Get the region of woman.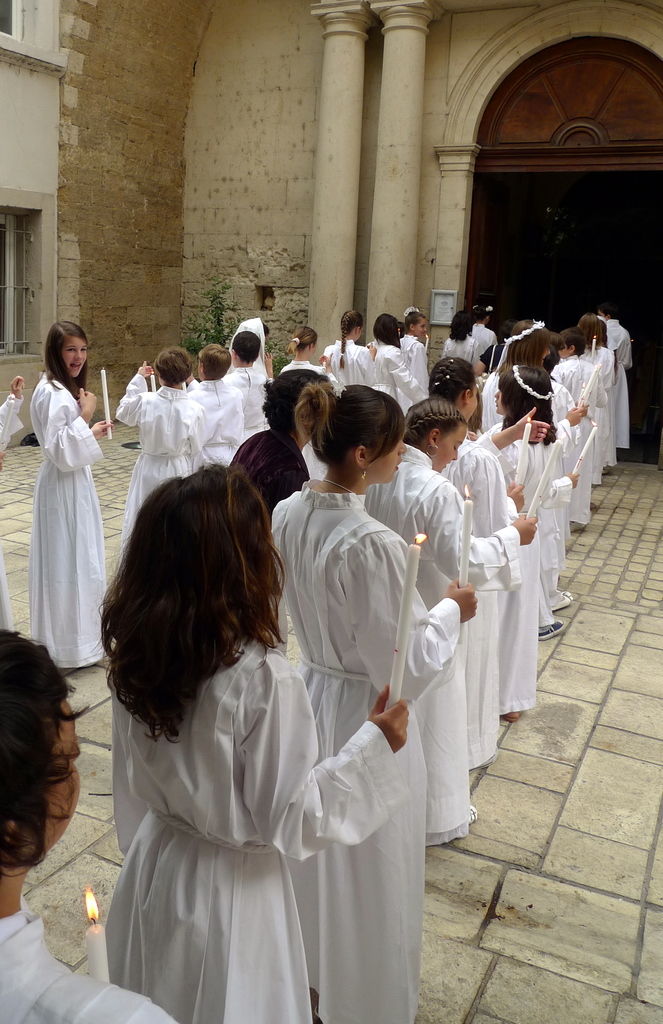
rect(94, 493, 421, 1023).
